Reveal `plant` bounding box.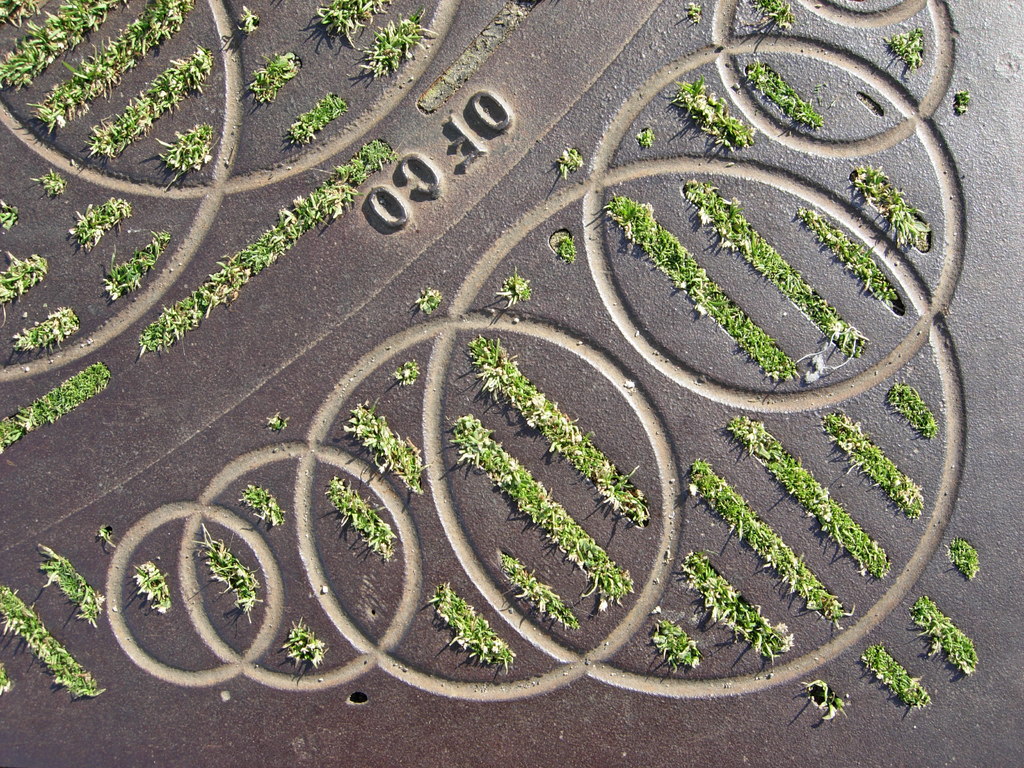
Revealed: [154,130,225,180].
